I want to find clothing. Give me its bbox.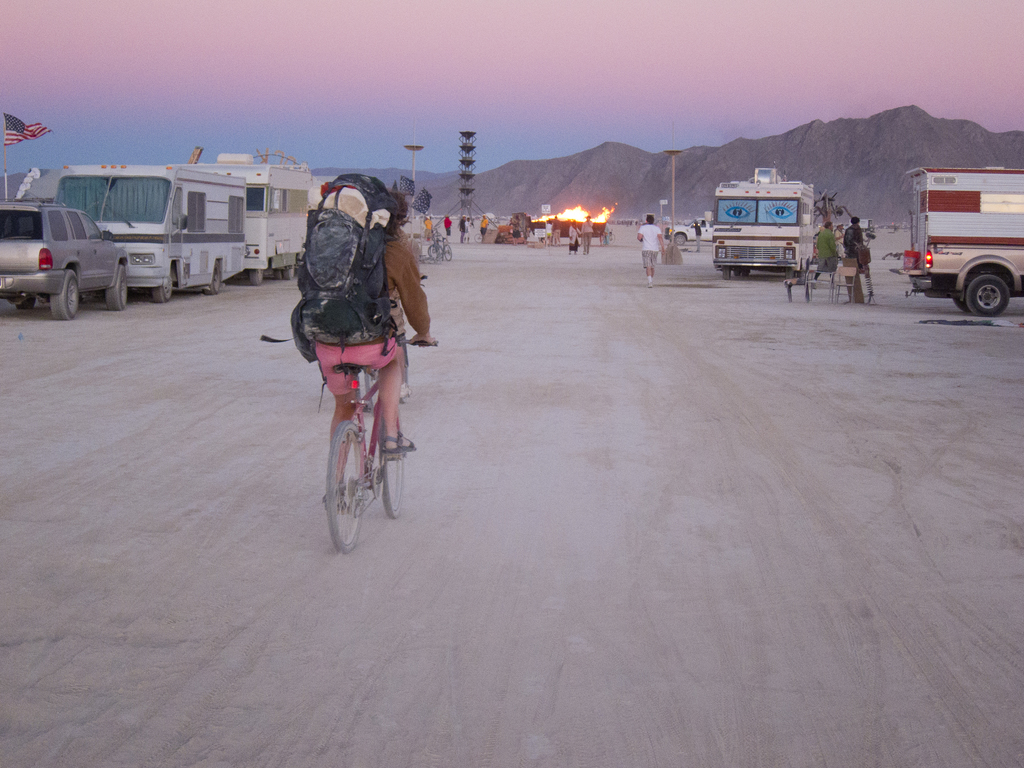
rect(479, 218, 490, 233).
